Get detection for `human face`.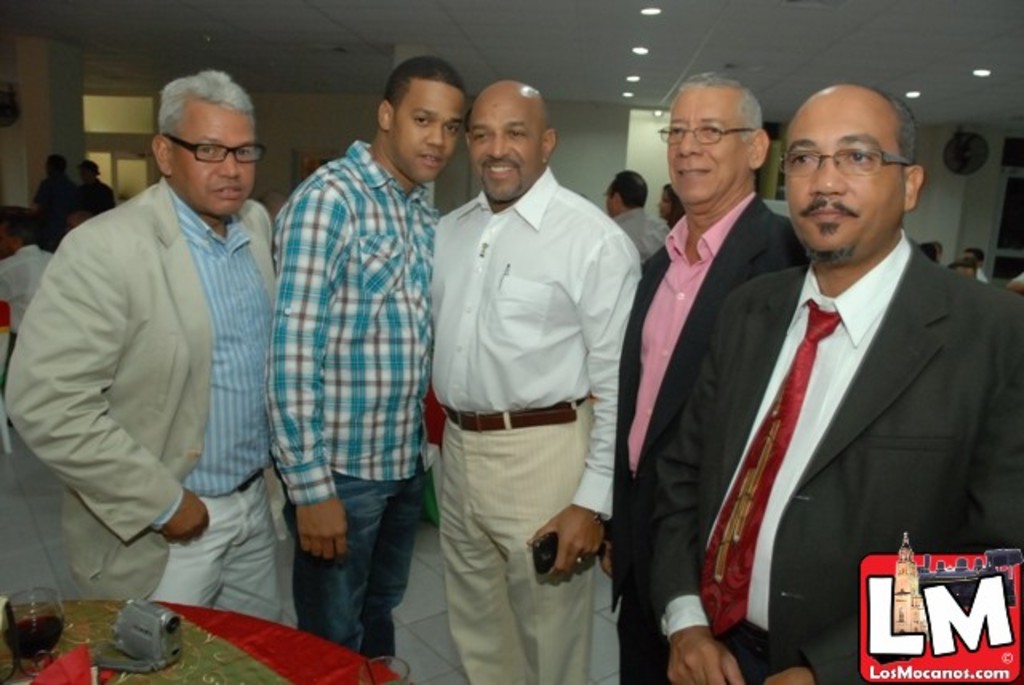
Detection: (781, 86, 904, 267).
